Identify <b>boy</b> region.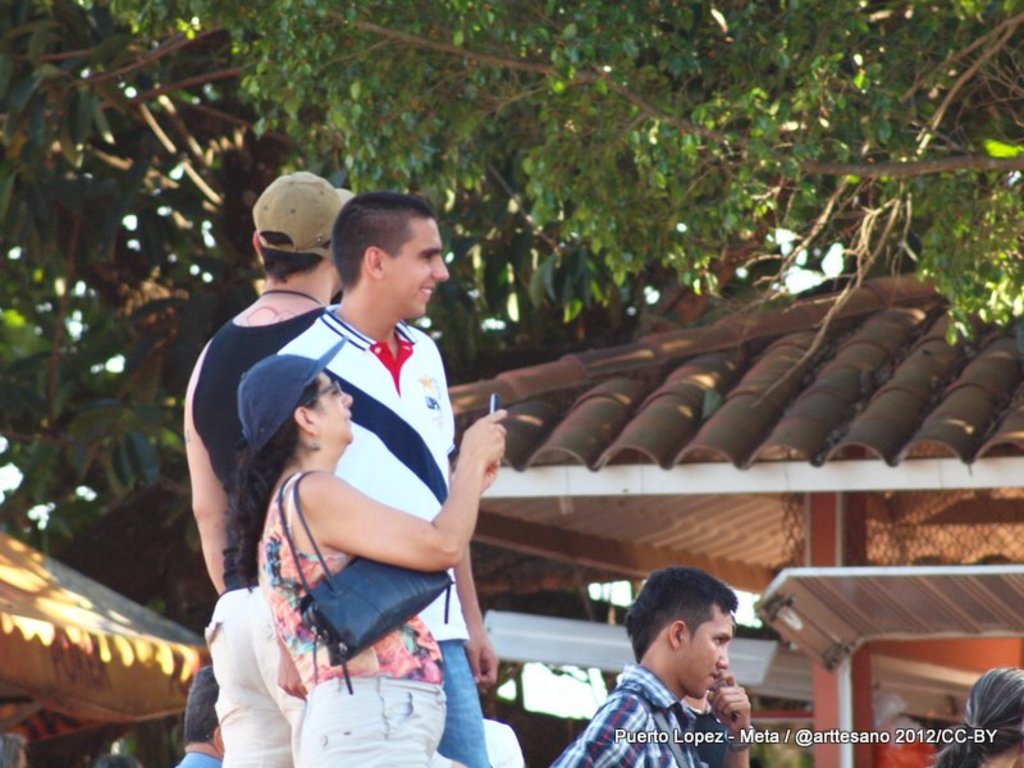
Region: bbox(580, 579, 787, 740).
